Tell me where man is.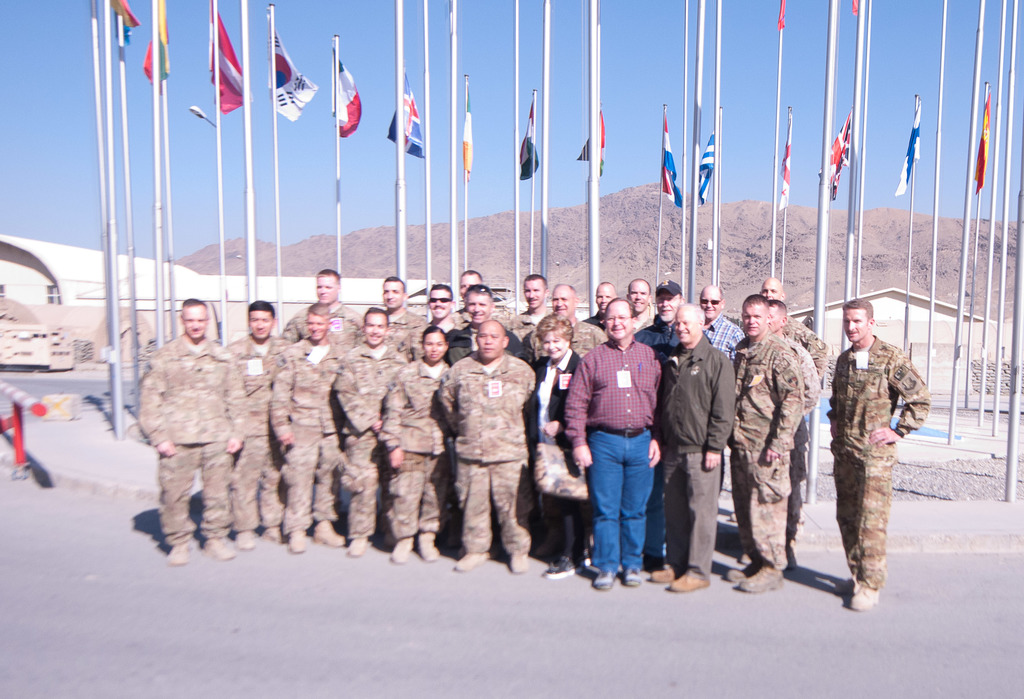
man is at 529, 284, 605, 554.
